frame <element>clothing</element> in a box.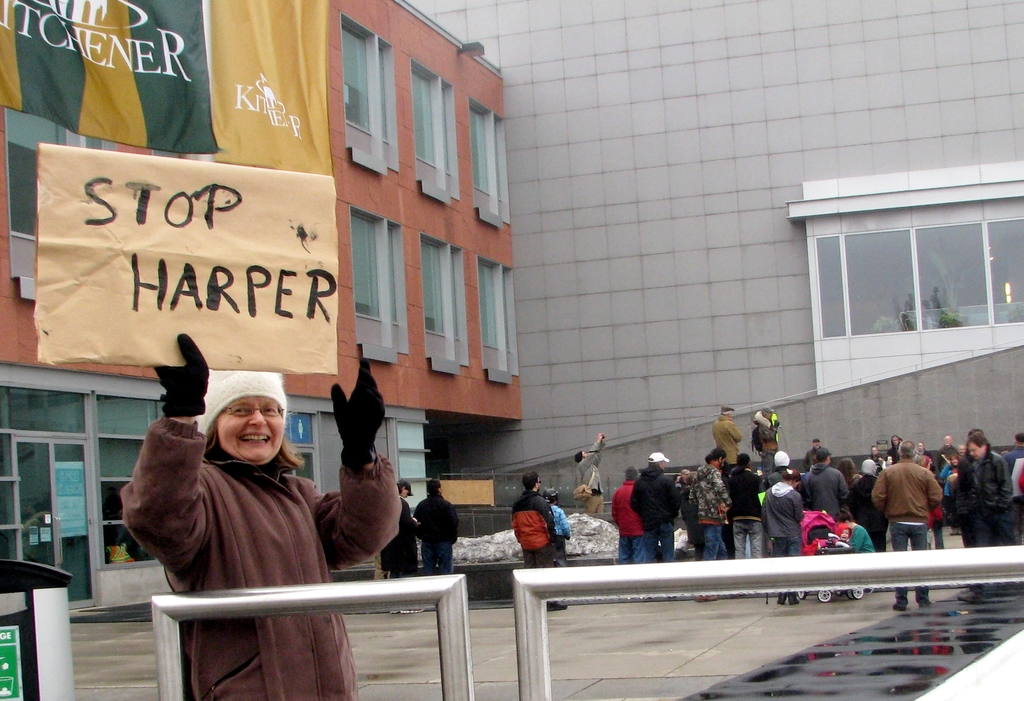
pyautogui.locateOnScreen(803, 446, 848, 519).
